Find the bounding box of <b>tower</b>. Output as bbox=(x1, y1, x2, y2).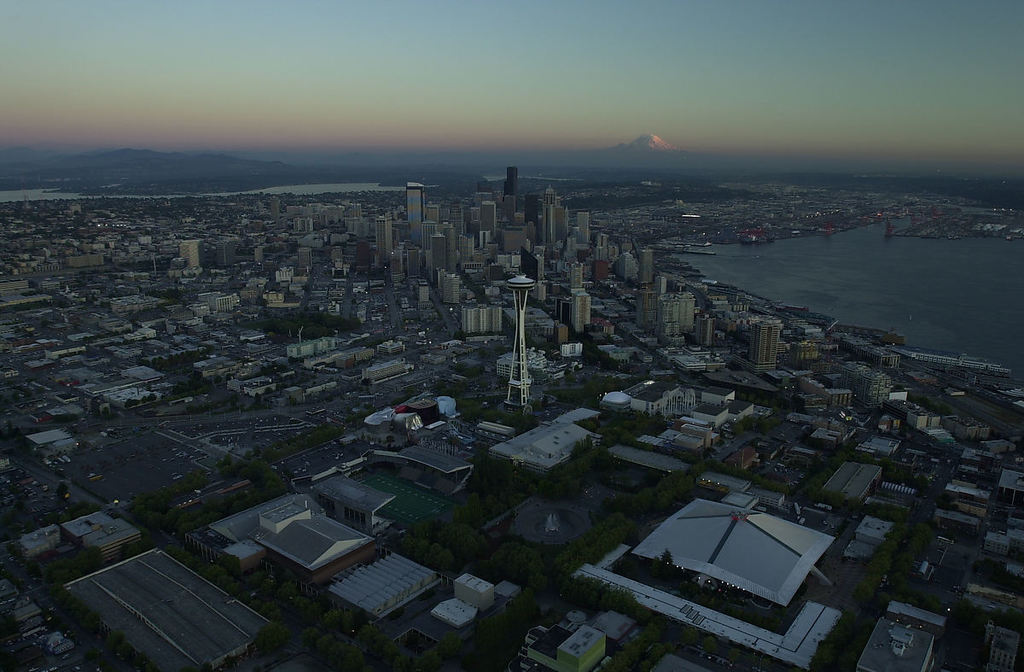
bbox=(377, 219, 392, 262).
